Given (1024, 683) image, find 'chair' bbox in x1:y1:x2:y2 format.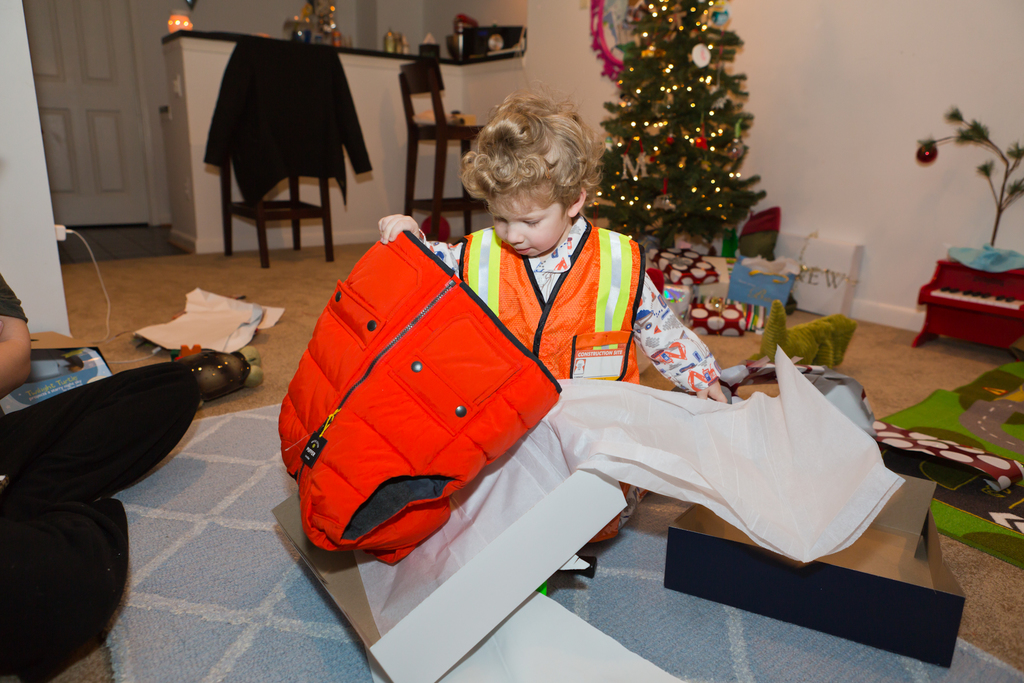
399:58:486:240.
